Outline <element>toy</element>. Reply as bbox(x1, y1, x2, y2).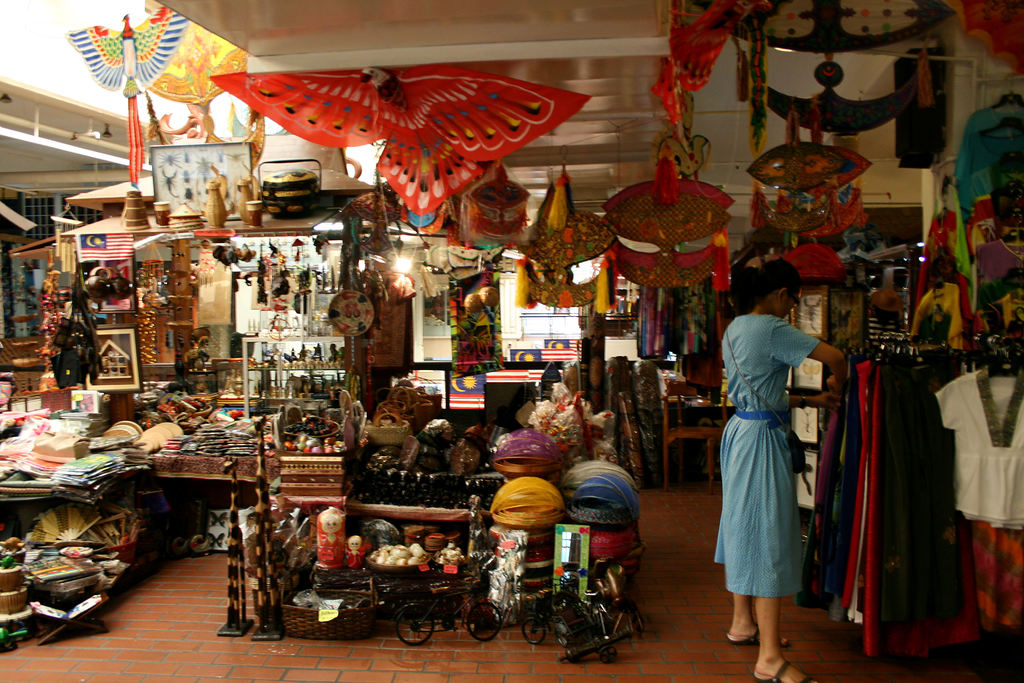
bbox(586, 545, 649, 640).
